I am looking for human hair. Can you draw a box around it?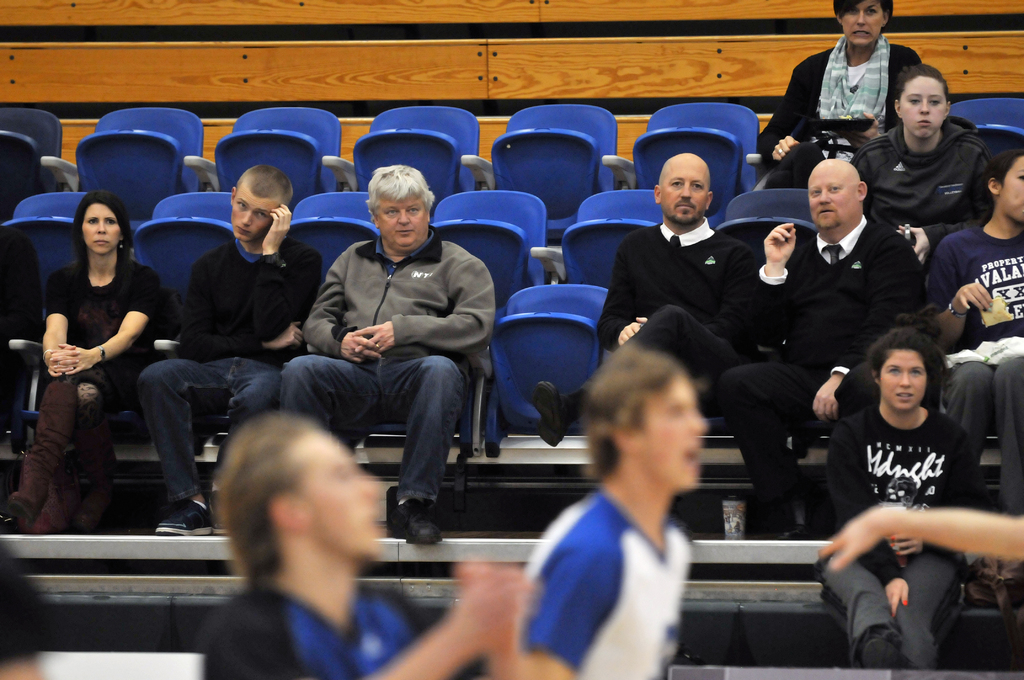
Sure, the bounding box is crop(240, 163, 291, 211).
